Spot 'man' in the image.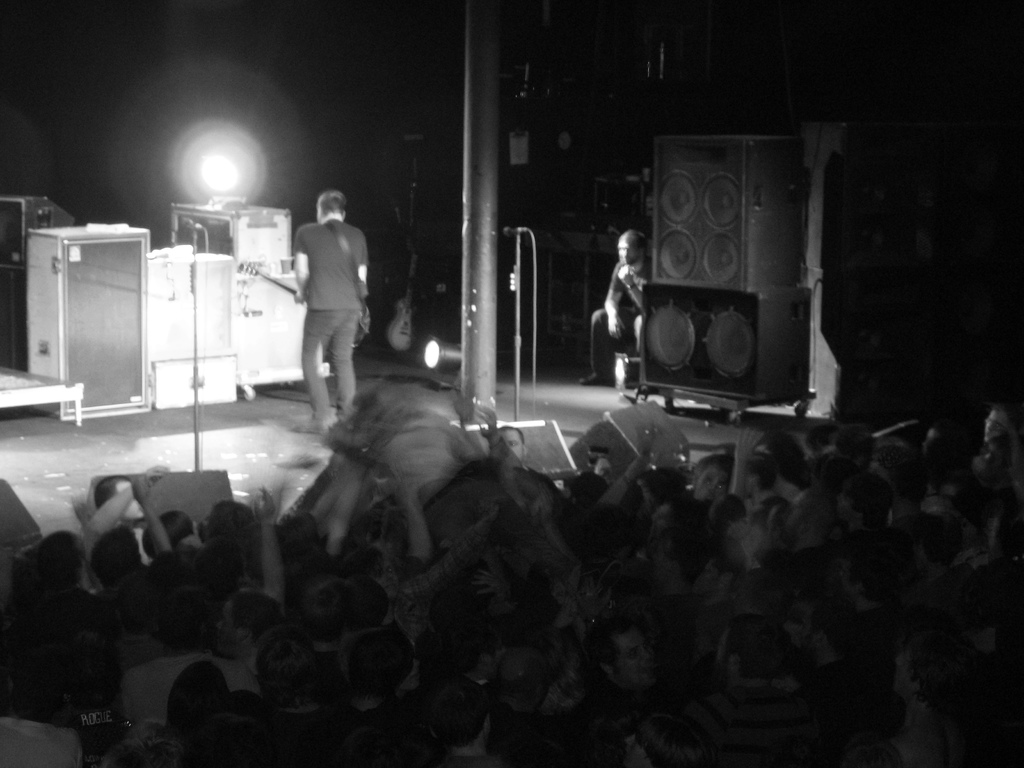
'man' found at locate(294, 191, 367, 435).
